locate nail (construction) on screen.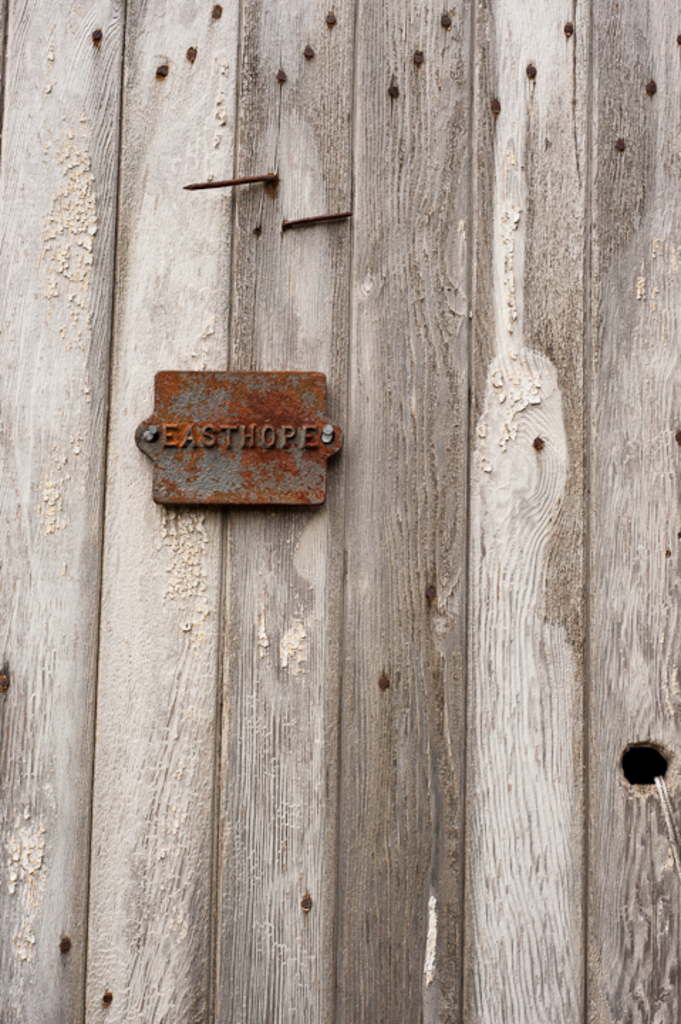
On screen at (x1=279, y1=208, x2=348, y2=235).
